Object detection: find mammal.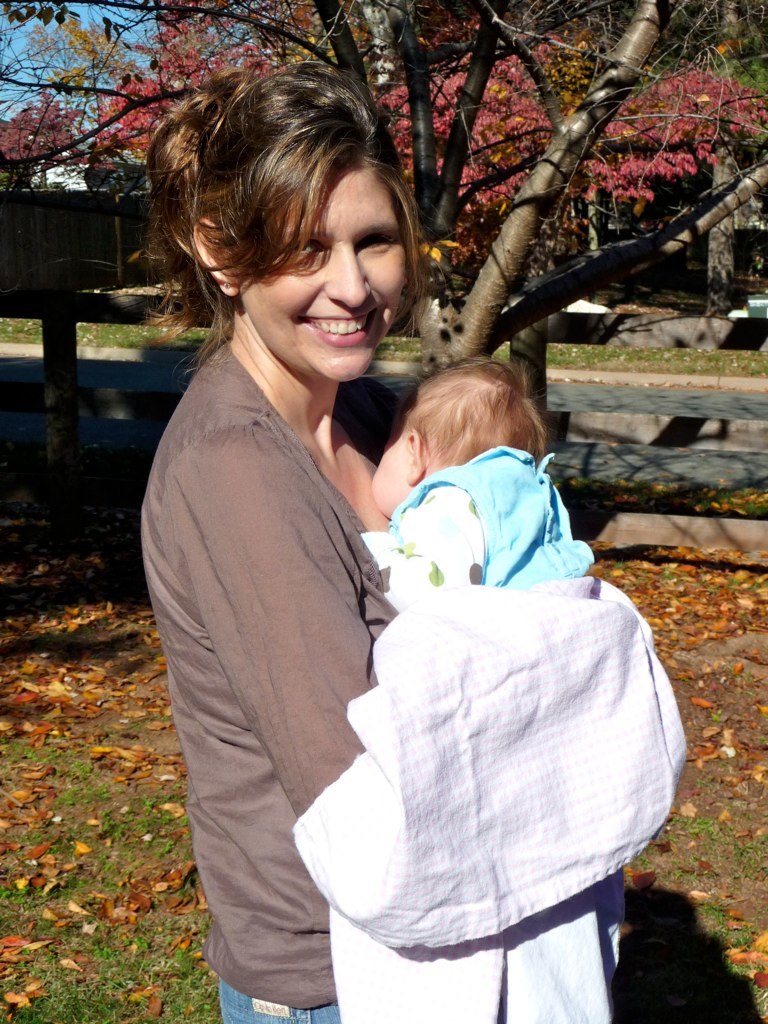
[left=373, top=352, right=604, bottom=711].
